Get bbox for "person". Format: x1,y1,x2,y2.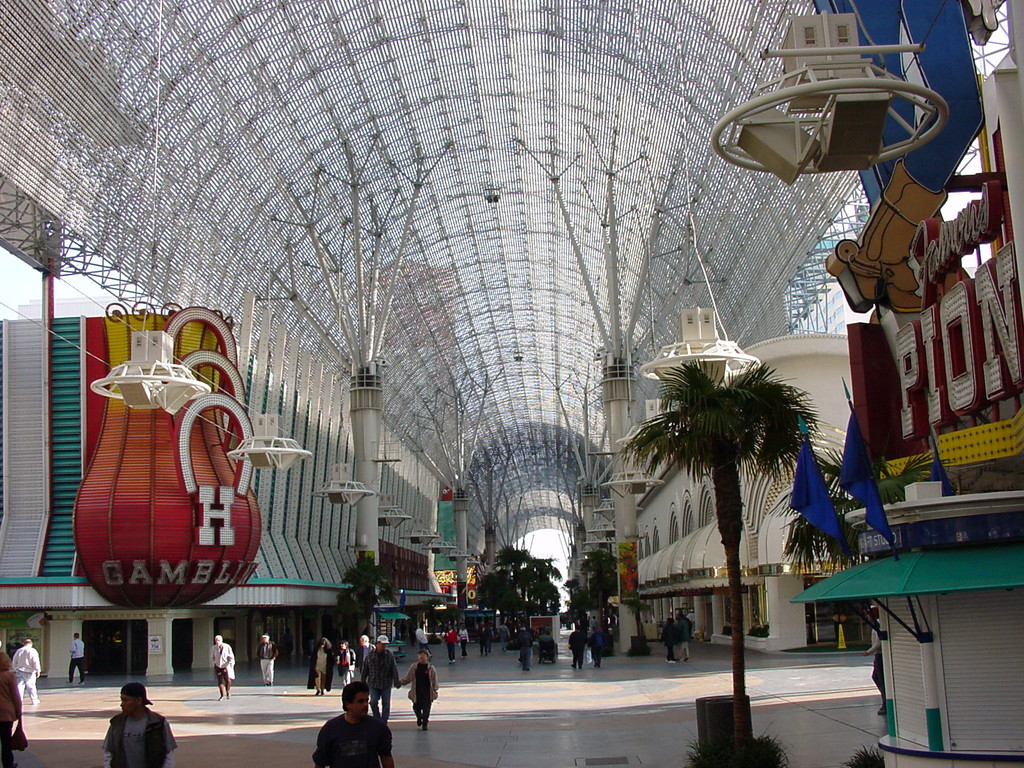
566,624,586,671.
